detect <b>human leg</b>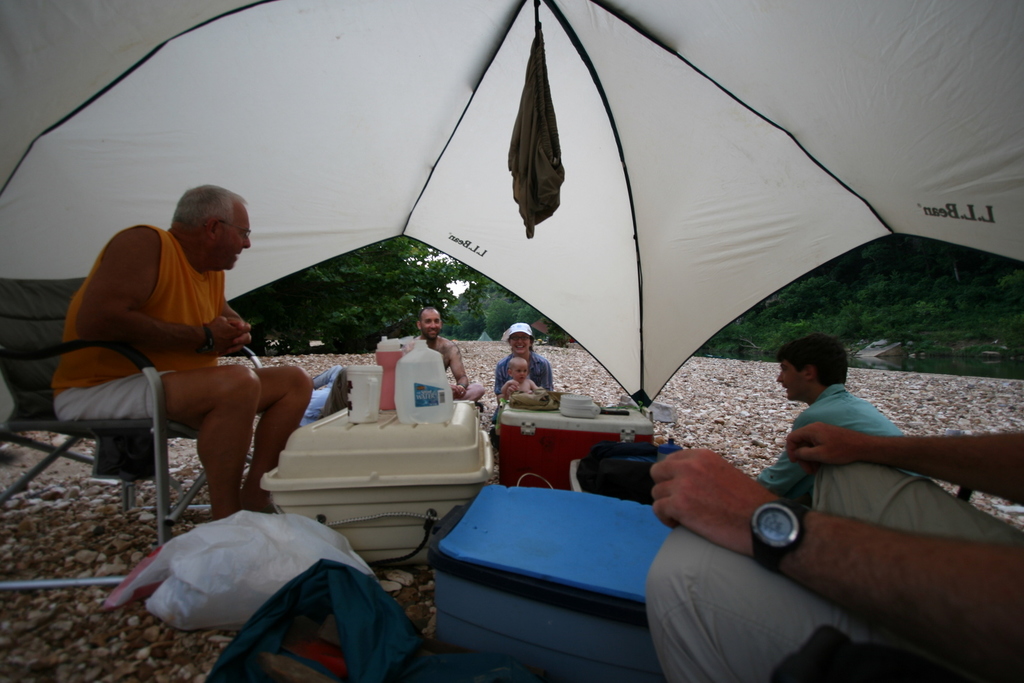
bbox=[803, 456, 1023, 543]
